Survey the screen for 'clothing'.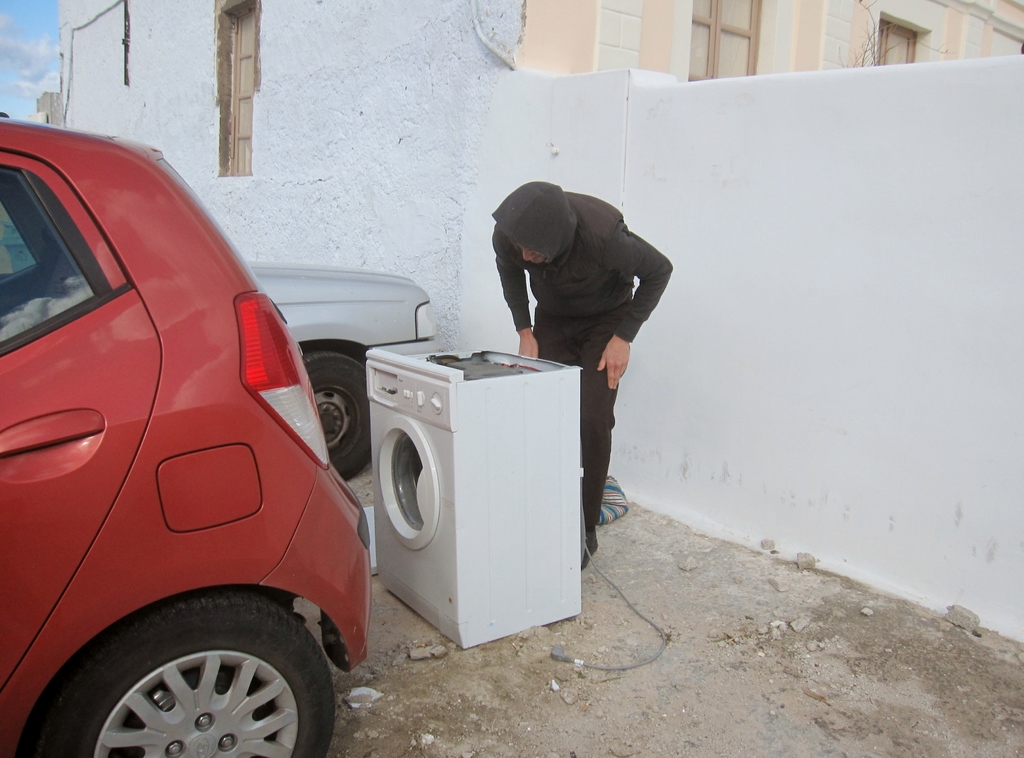
Survey found: 496:179:691:569.
